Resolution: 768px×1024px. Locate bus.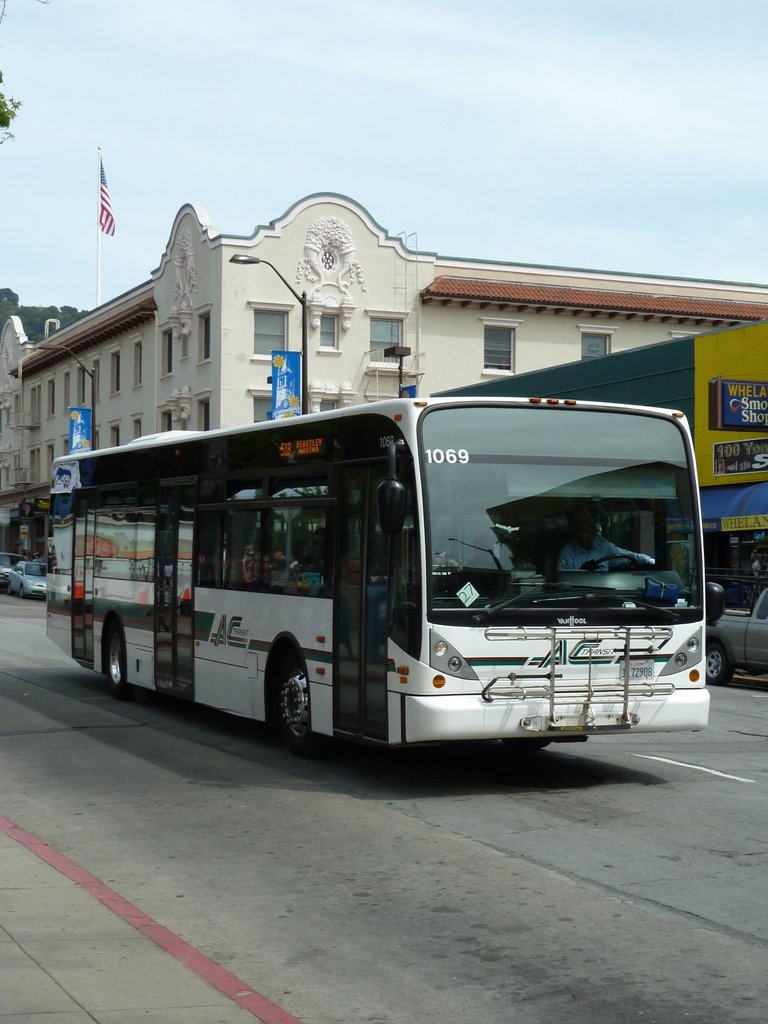
[44, 392, 721, 756].
